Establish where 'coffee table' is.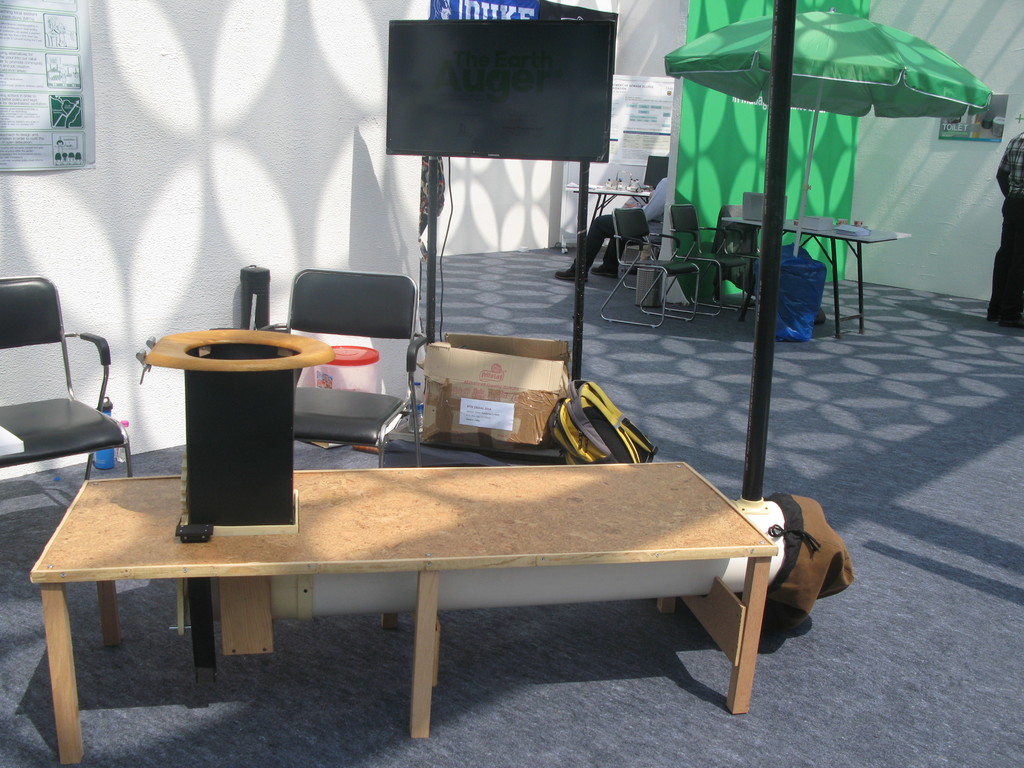
Established at (32,392,816,737).
